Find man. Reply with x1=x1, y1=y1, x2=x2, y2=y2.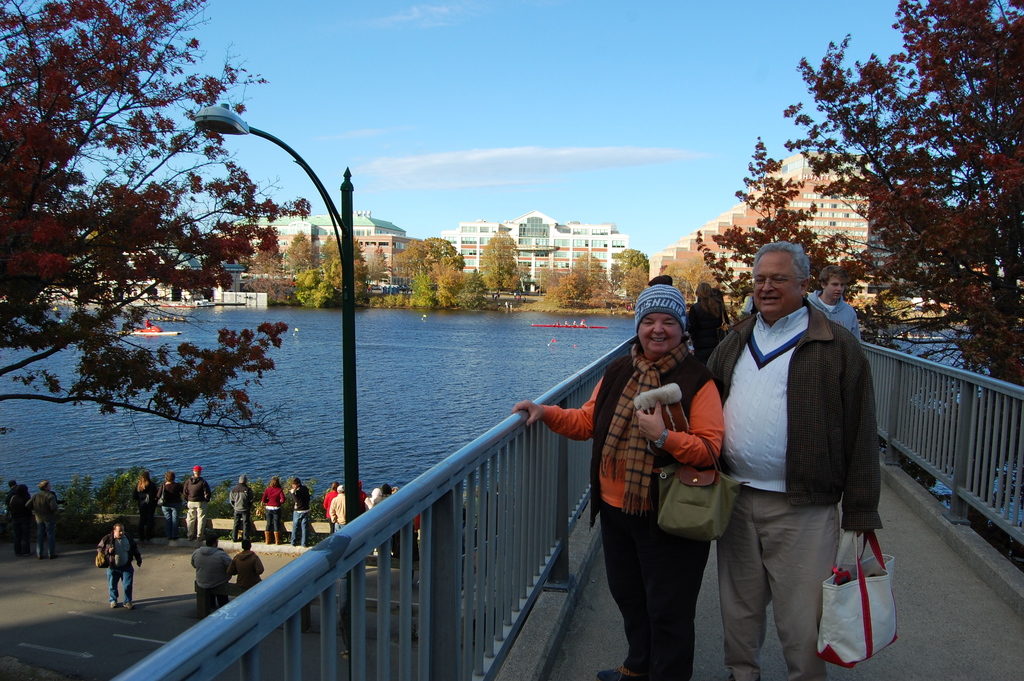
x1=806, y1=268, x2=863, y2=341.
